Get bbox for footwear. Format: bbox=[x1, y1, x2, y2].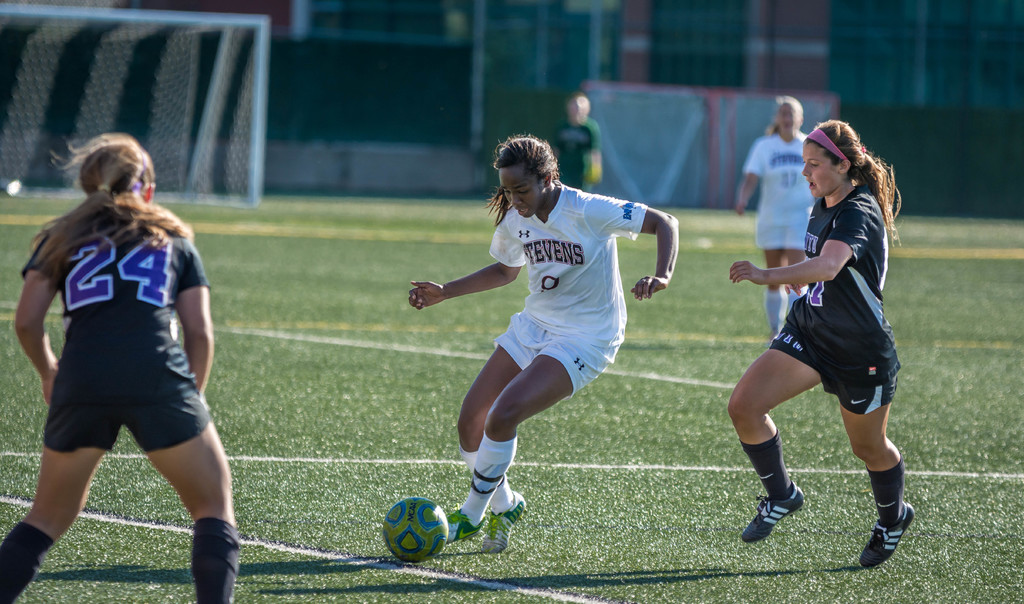
bbox=[483, 493, 530, 555].
